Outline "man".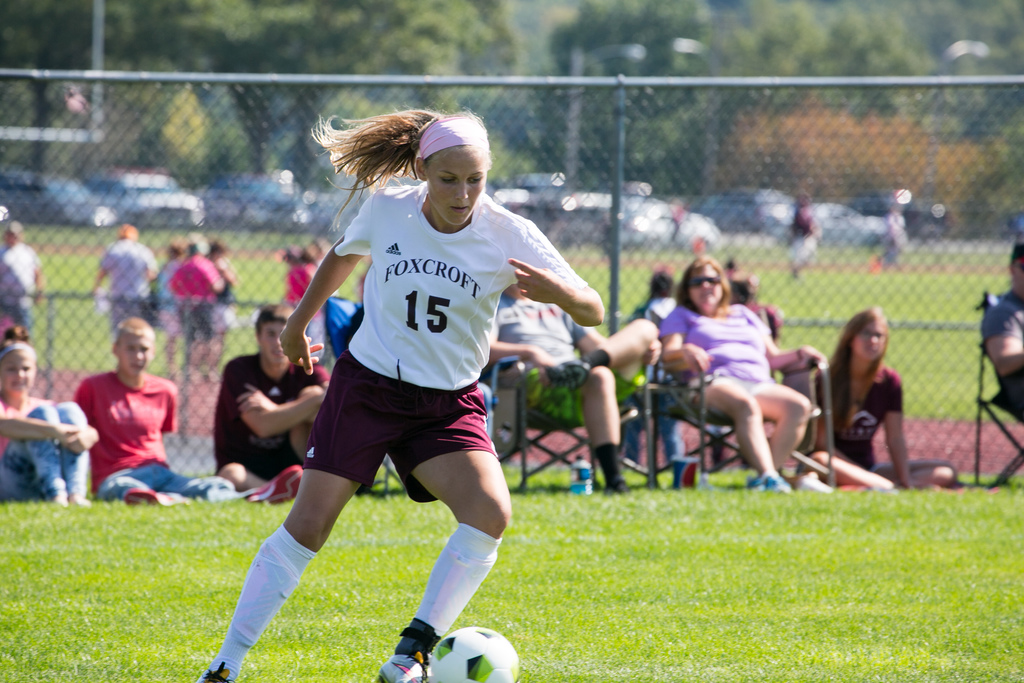
Outline: x1=216 y1=302 x2=332 y2=495.
